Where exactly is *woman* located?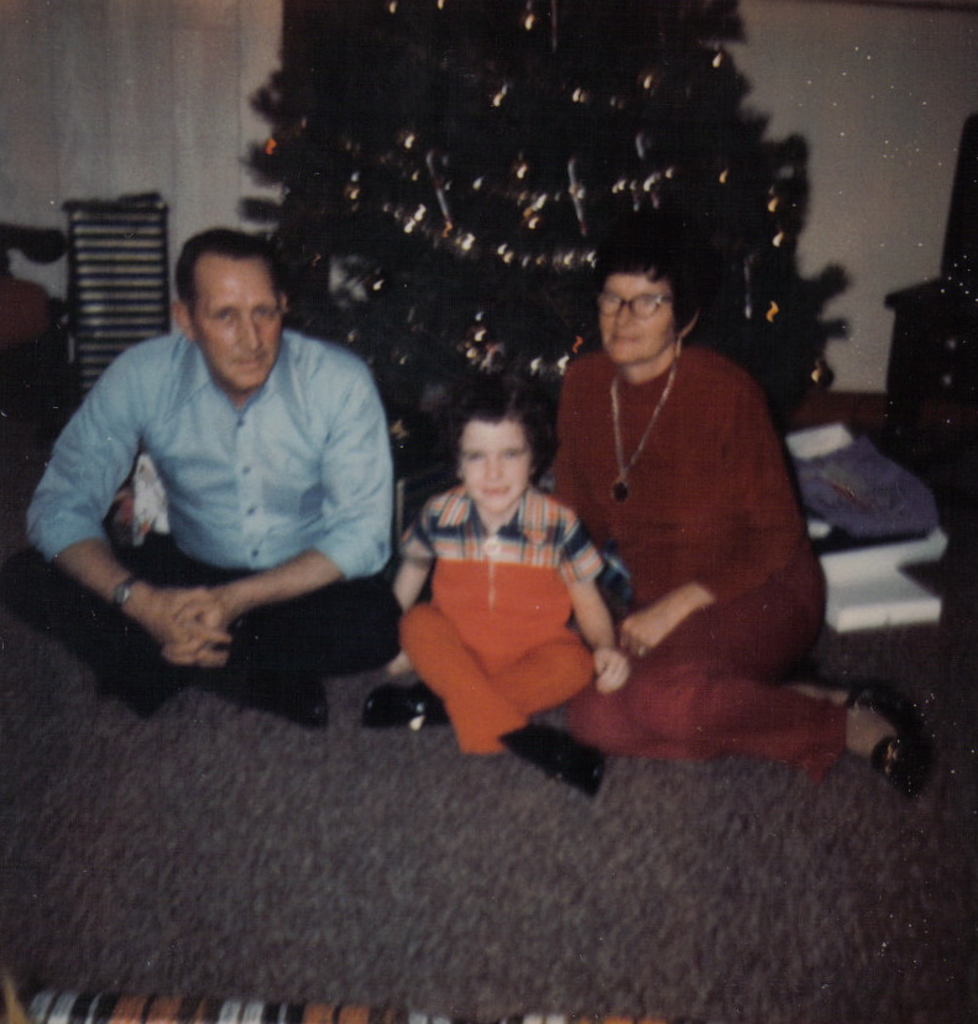
Its bounding box is pyautogui.locateOnScreen(550, 249, 933, 766).
